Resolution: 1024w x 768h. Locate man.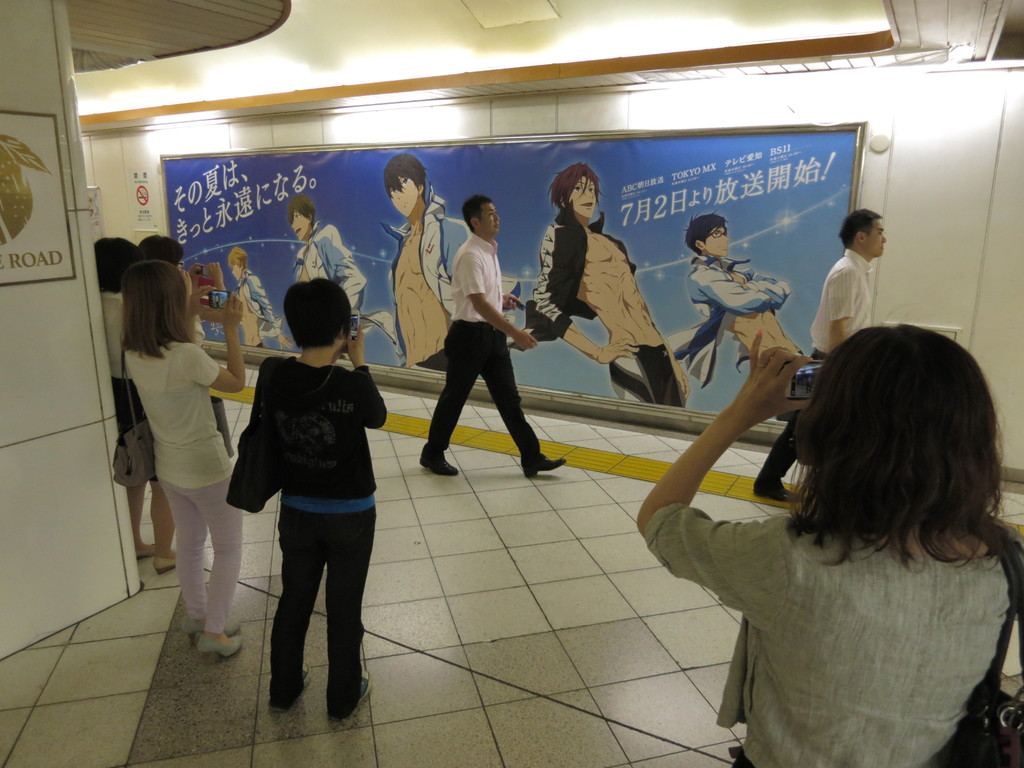
(530, 163, 687, 410).
